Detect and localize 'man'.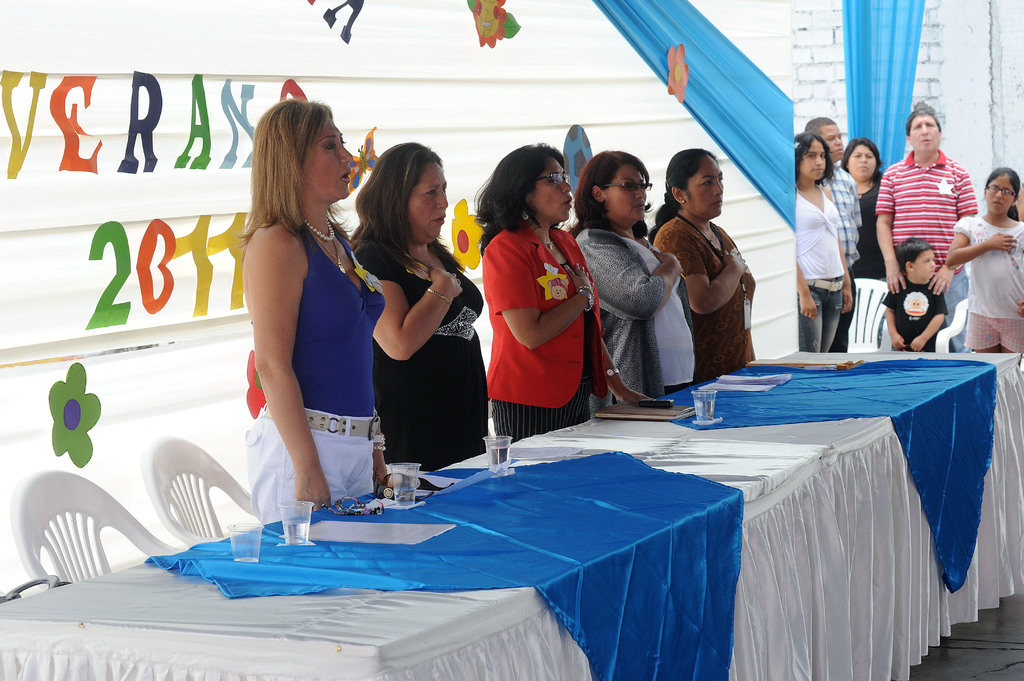
Localized at box(879, 123, 990, 311).
